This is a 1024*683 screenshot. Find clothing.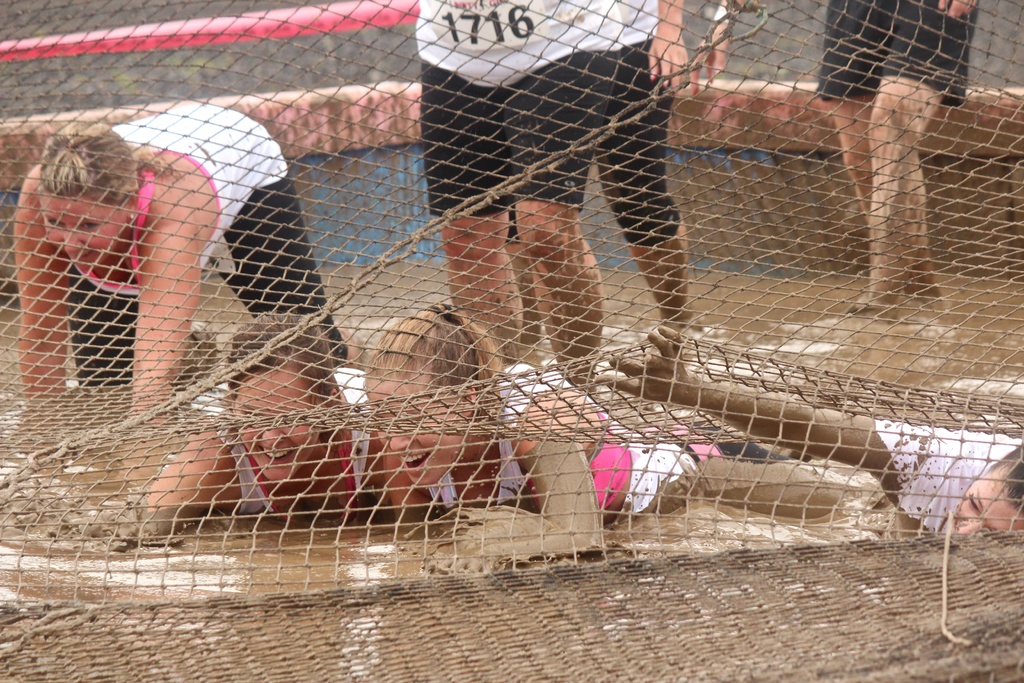
Bounding box: [left=817, top=0, right=978, bottom=110].
